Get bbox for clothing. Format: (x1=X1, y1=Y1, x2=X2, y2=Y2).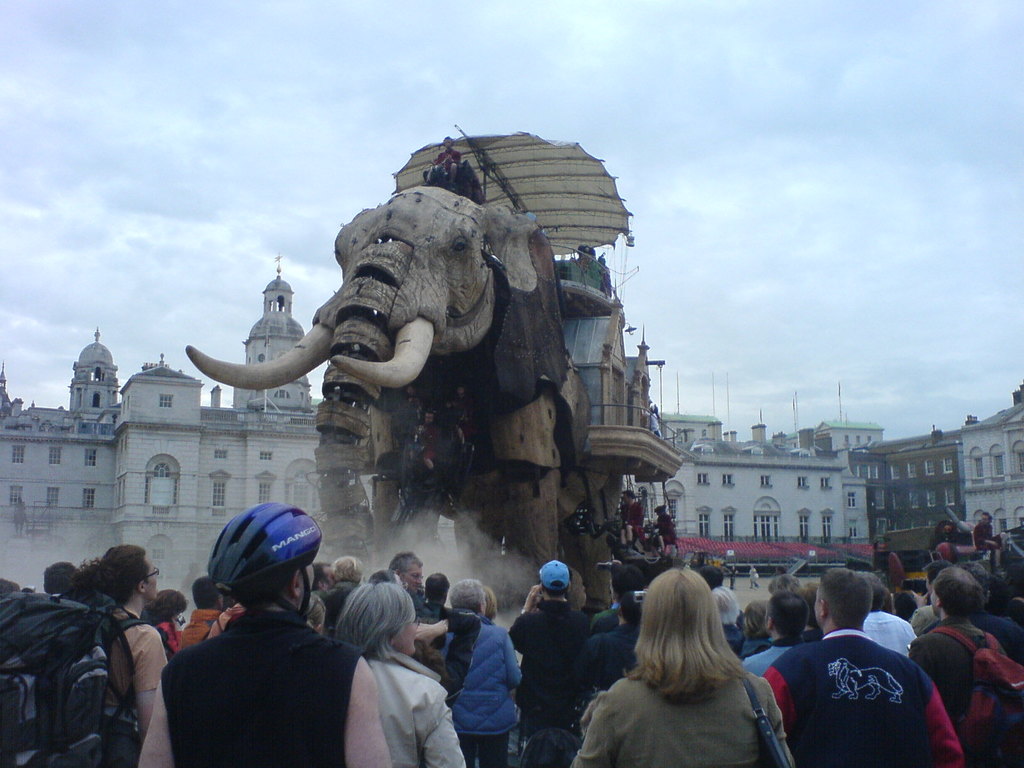
(x1=573, y1=674, x2=790, y2=767).
